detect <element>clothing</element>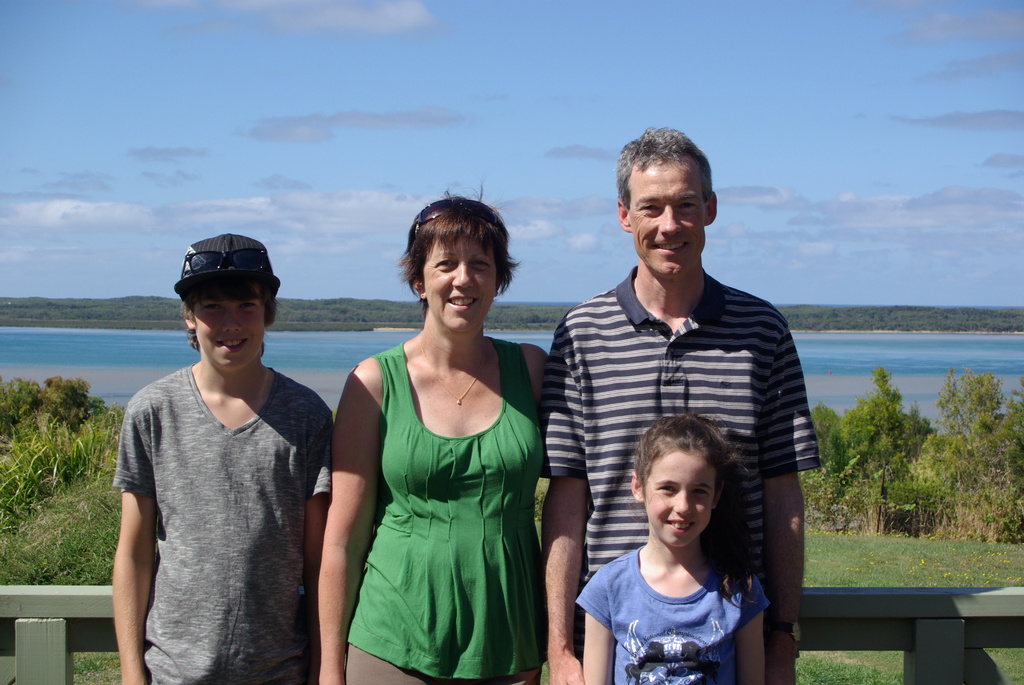
x1=342 y1=320 x2=538 y2=666
